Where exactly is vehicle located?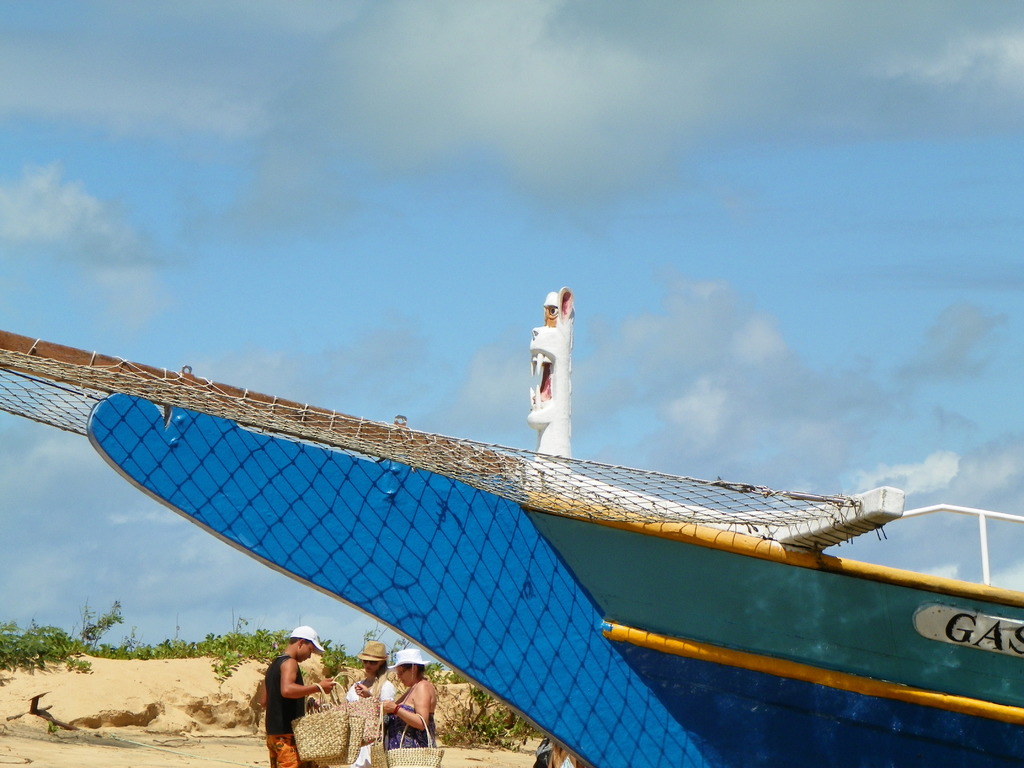
Its bounding box is (x1=518, y1=487, x2=1023, y2=767).
